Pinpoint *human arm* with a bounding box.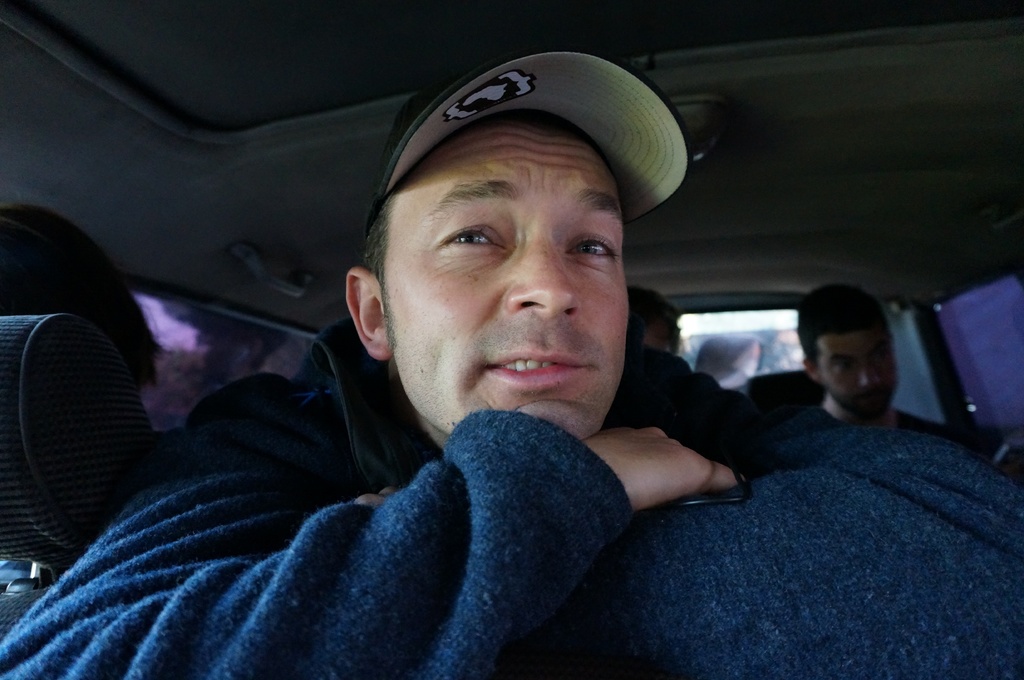
(346,349,1023,679).
